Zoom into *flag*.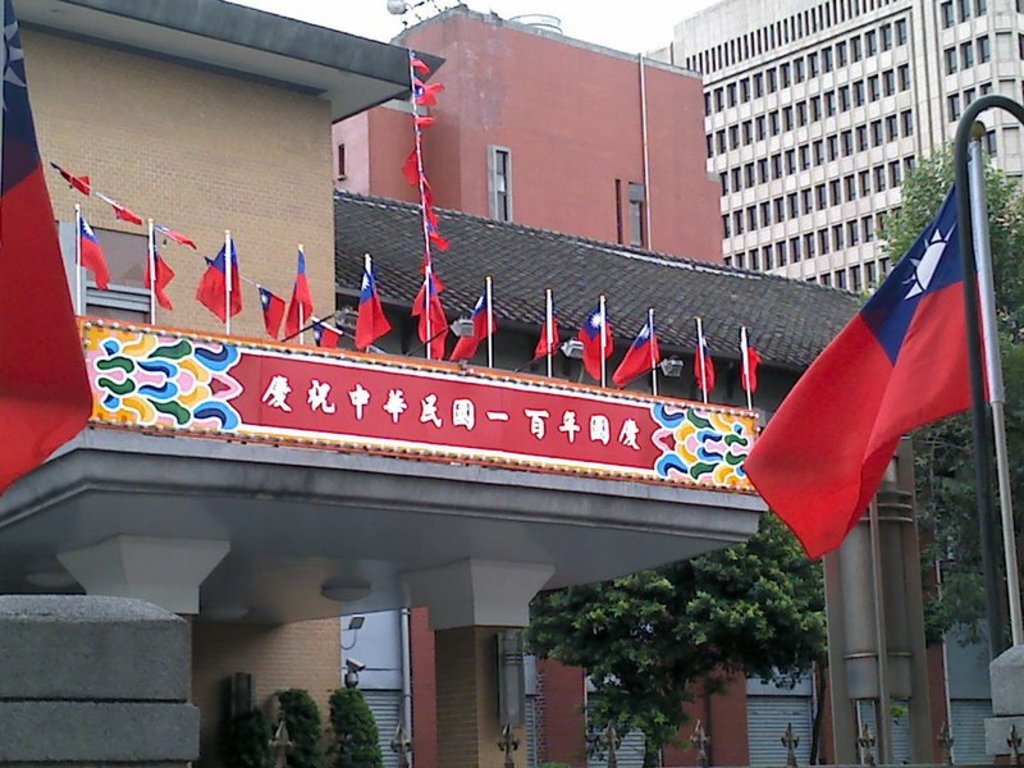
Zoom target: bbox=[56, 170, 90, 200].
